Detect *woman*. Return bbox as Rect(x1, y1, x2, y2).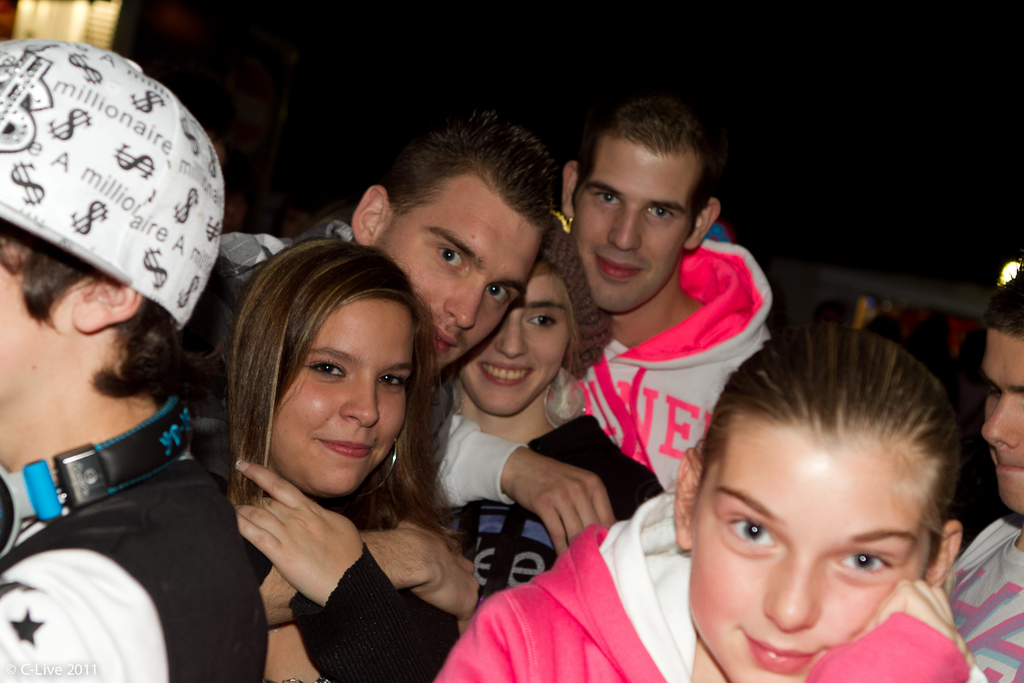
Rect(184, 218, 477, 671).
